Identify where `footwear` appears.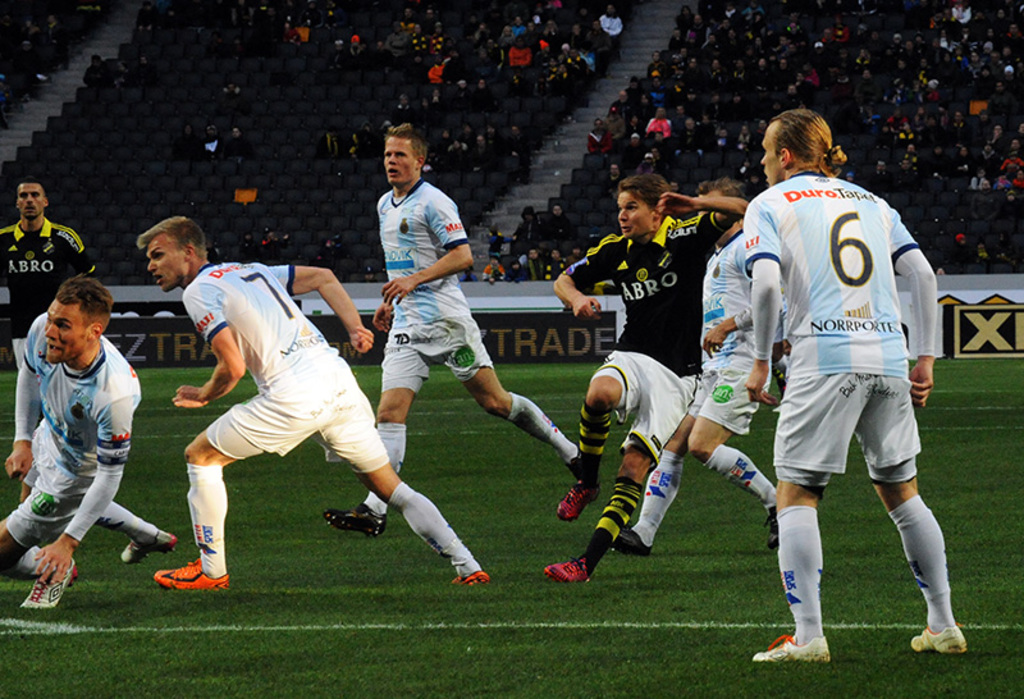
Appears at locate(452, 571, 488, 588).
